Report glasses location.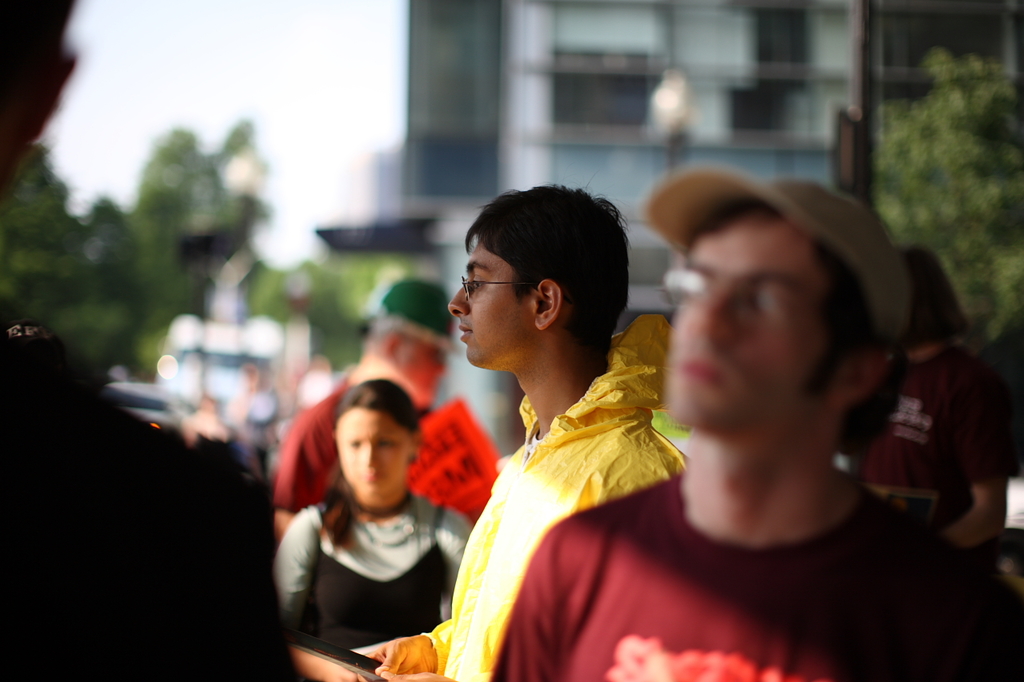
Report: BBox(456, 267, 530, 302).
